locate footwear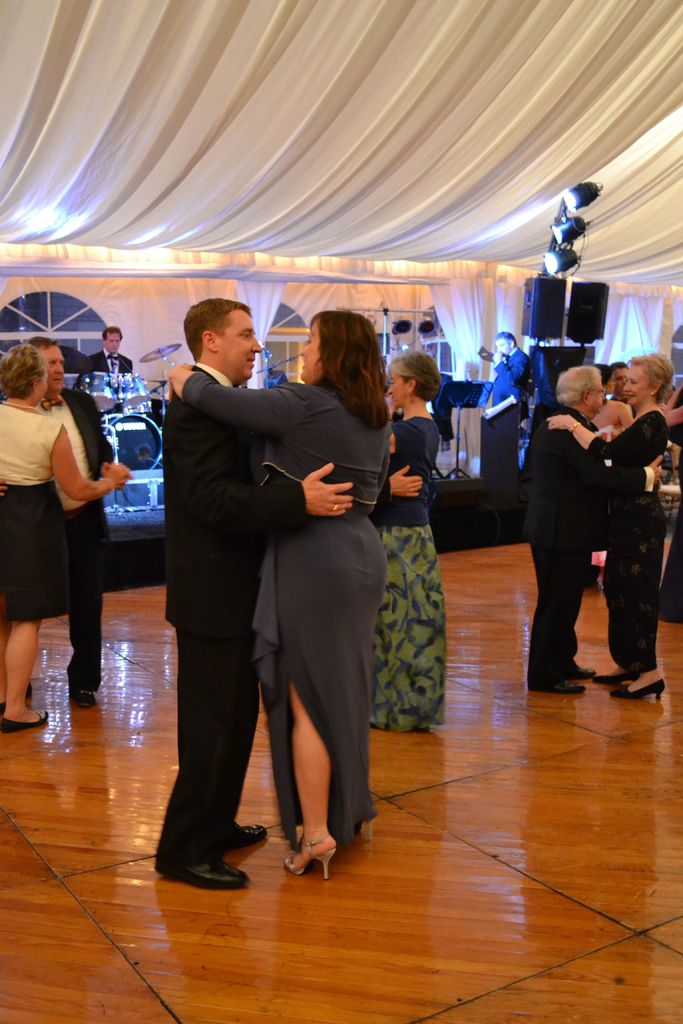
570,662,597,676
